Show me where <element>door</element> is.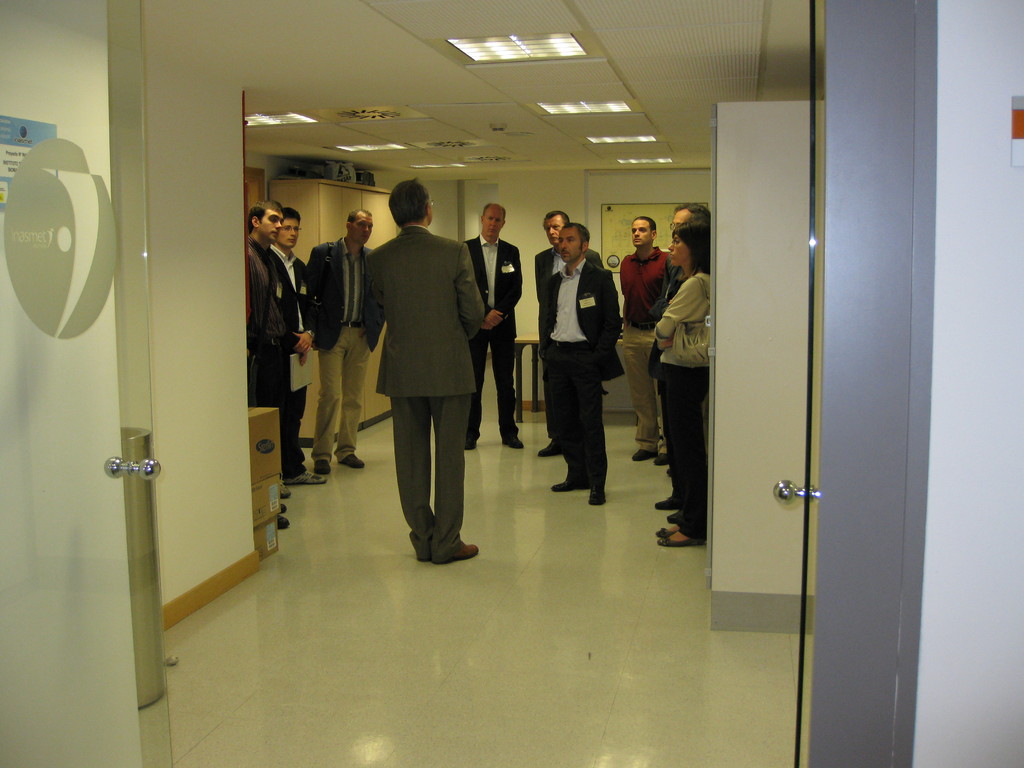
<element>door</element> is at box=[0, 0, 175, 767].
